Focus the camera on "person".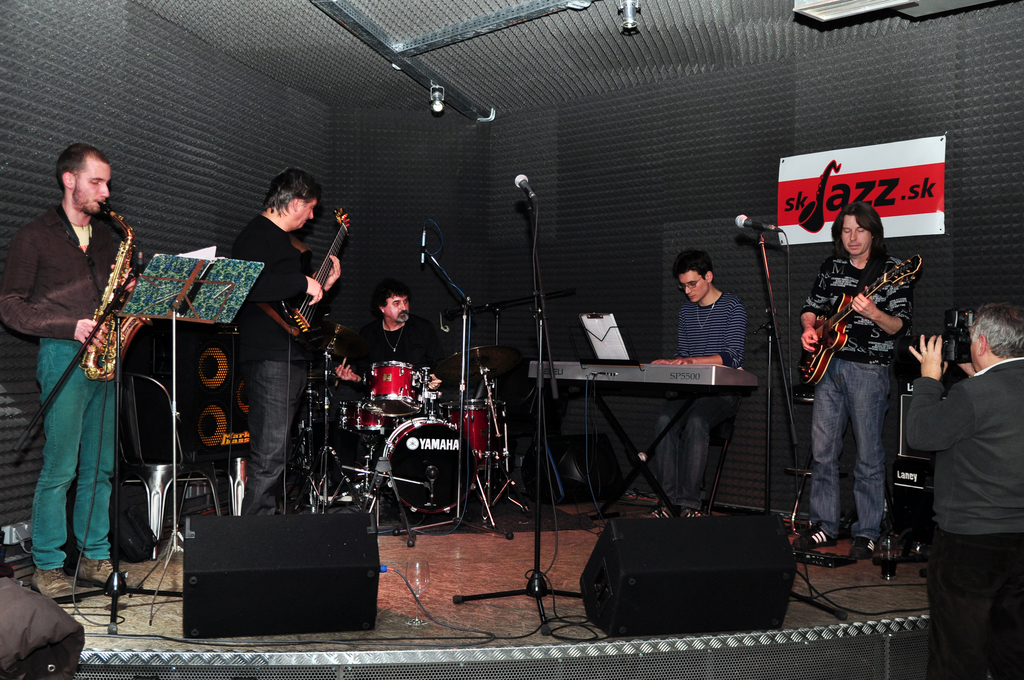
Focus region: l=906, t=308, r=1023, b=679.
